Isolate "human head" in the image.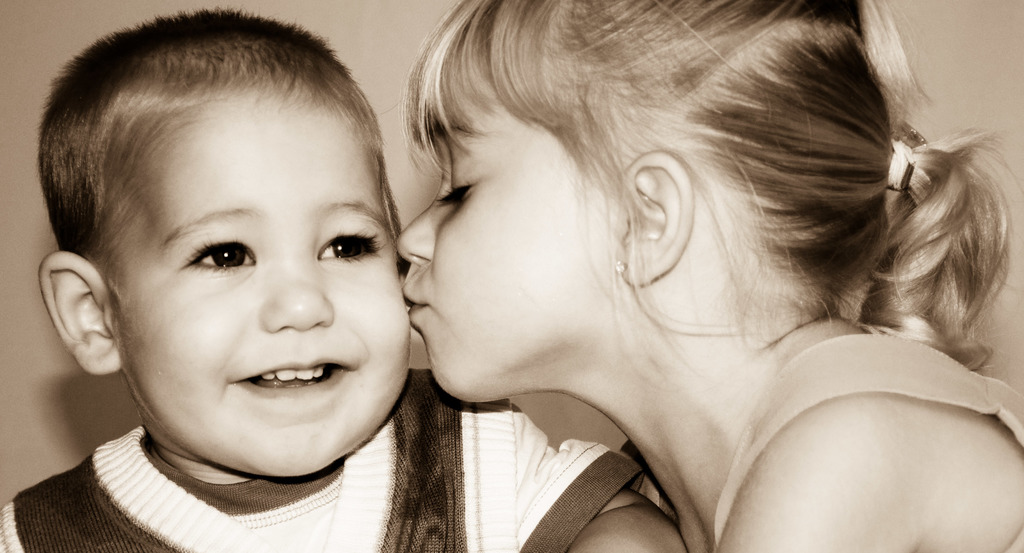
Isolated region: 400:0:900:401.
